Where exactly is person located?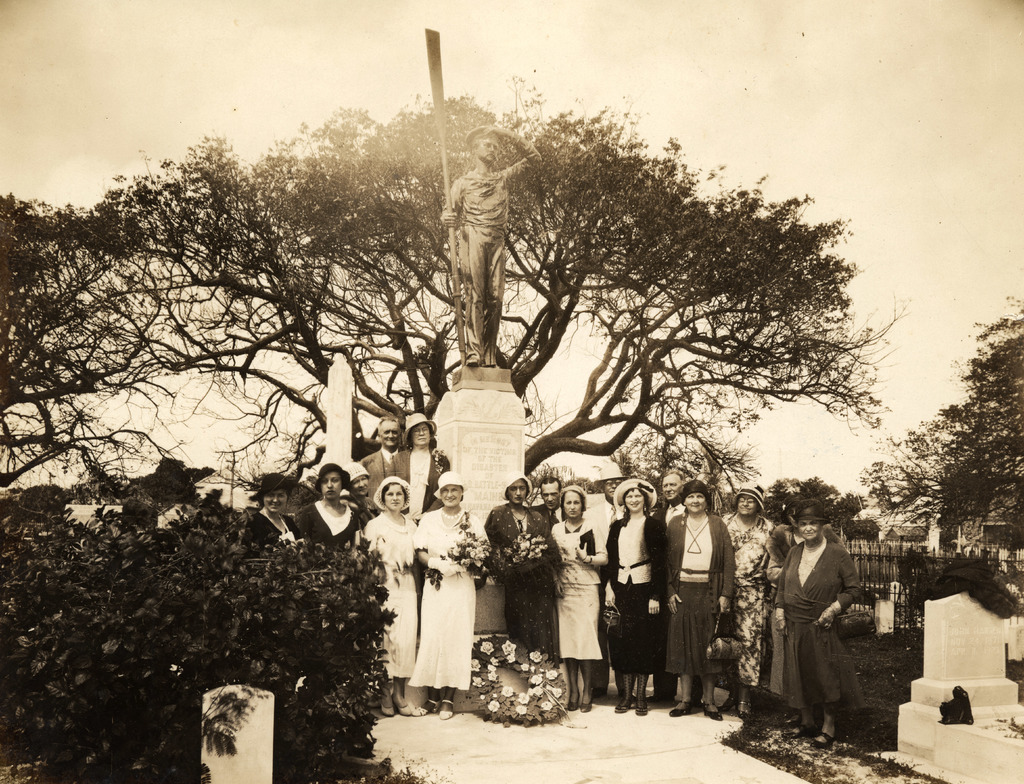
Its bounding box is box(596, 459, 652, 535).
